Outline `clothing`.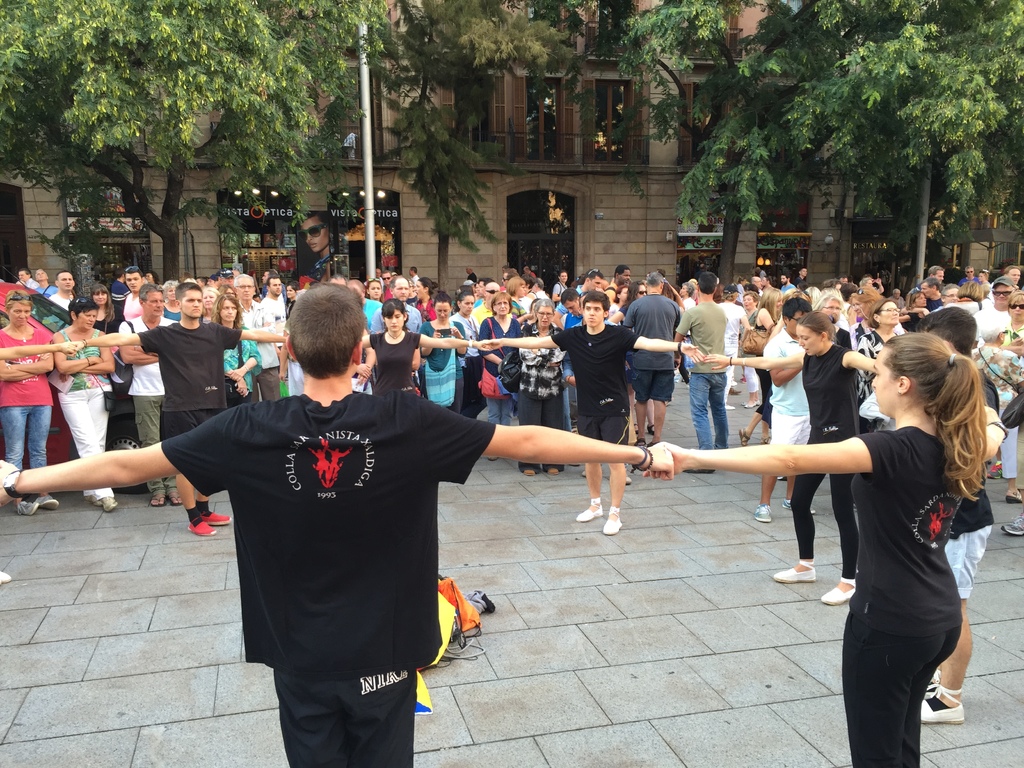
Outline: <region>968, 342, 1023, 472</region>.
